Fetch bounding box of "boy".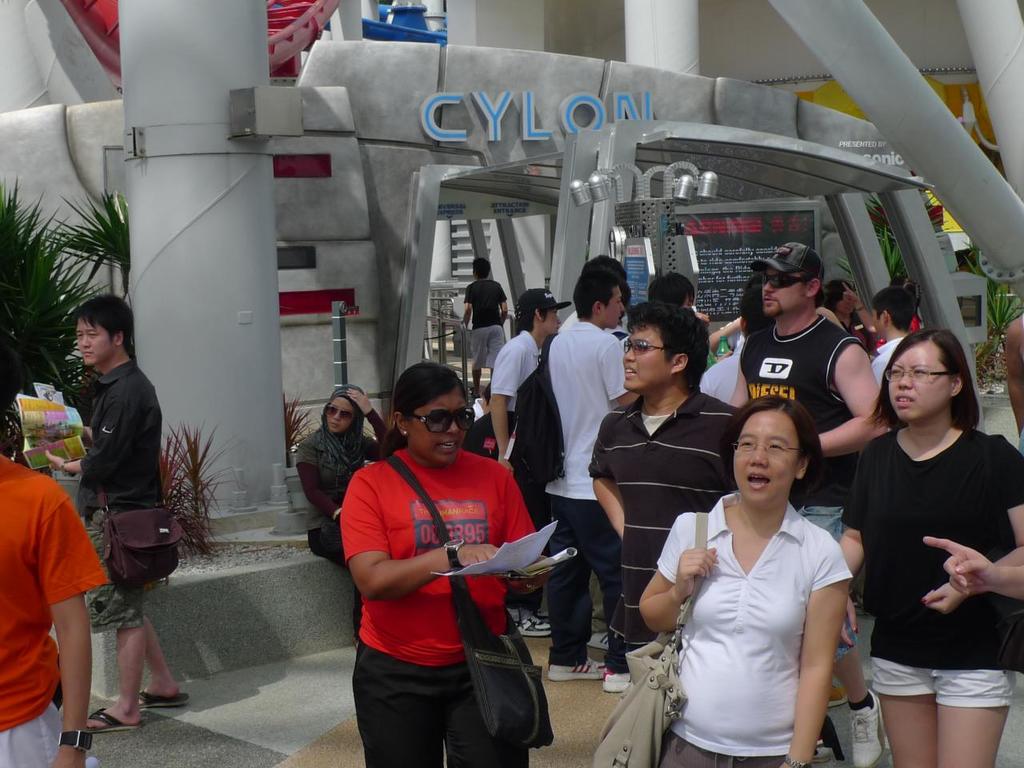
Bbox: left=39, top=284, right=187, bottom=715.
